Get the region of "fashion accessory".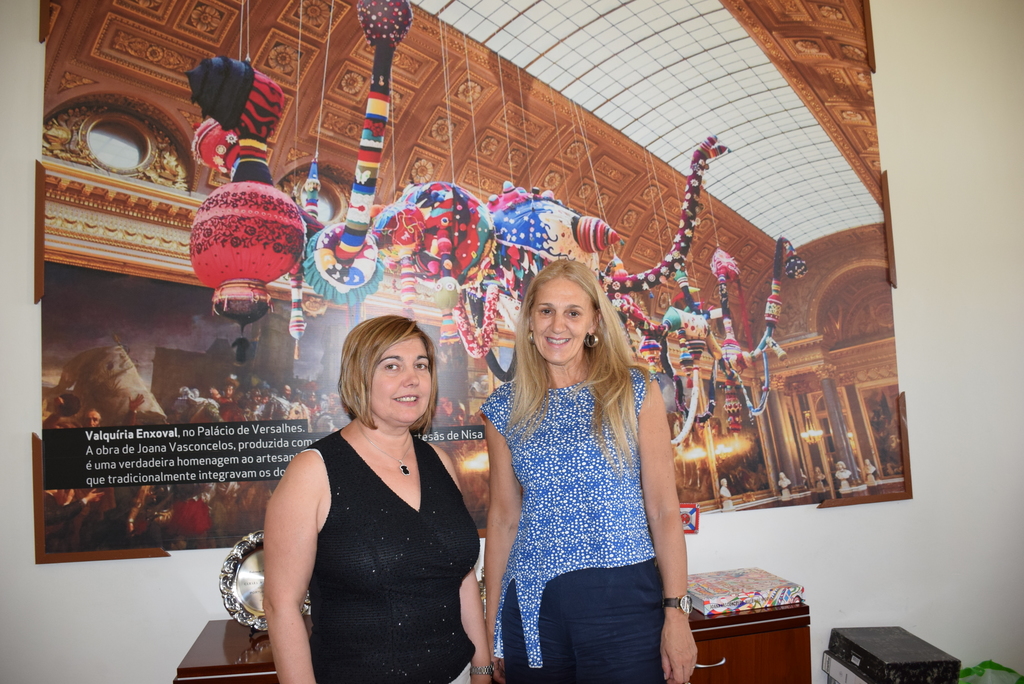
[x1=661, y1=593, x2=694, y2=618].
